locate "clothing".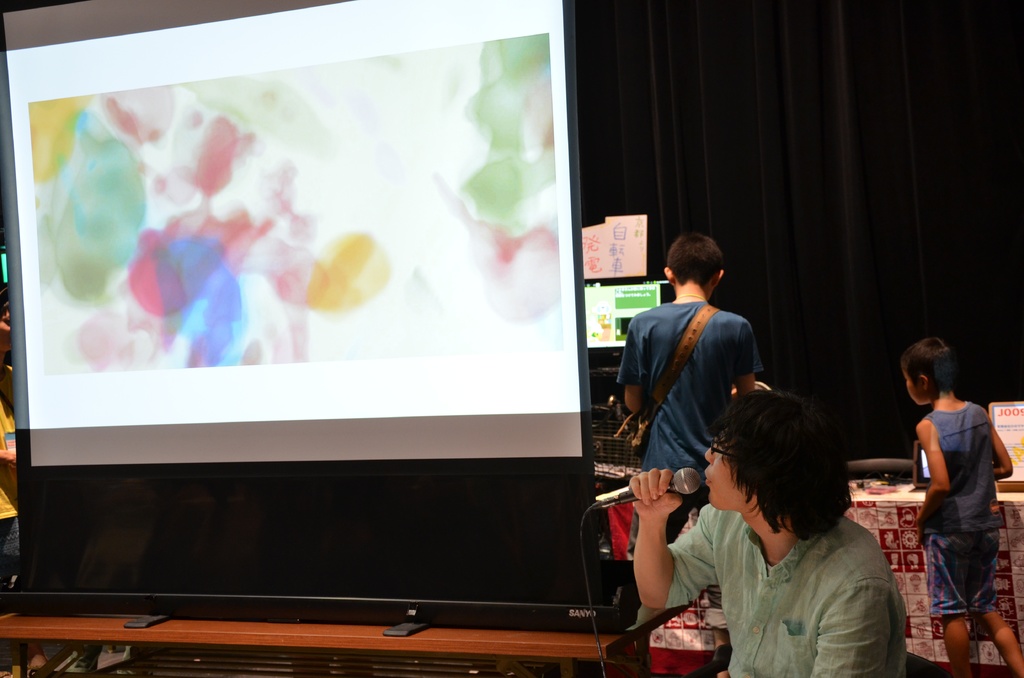
Bounding box: x1=901 y1=380 x2=1005 y2=644.
